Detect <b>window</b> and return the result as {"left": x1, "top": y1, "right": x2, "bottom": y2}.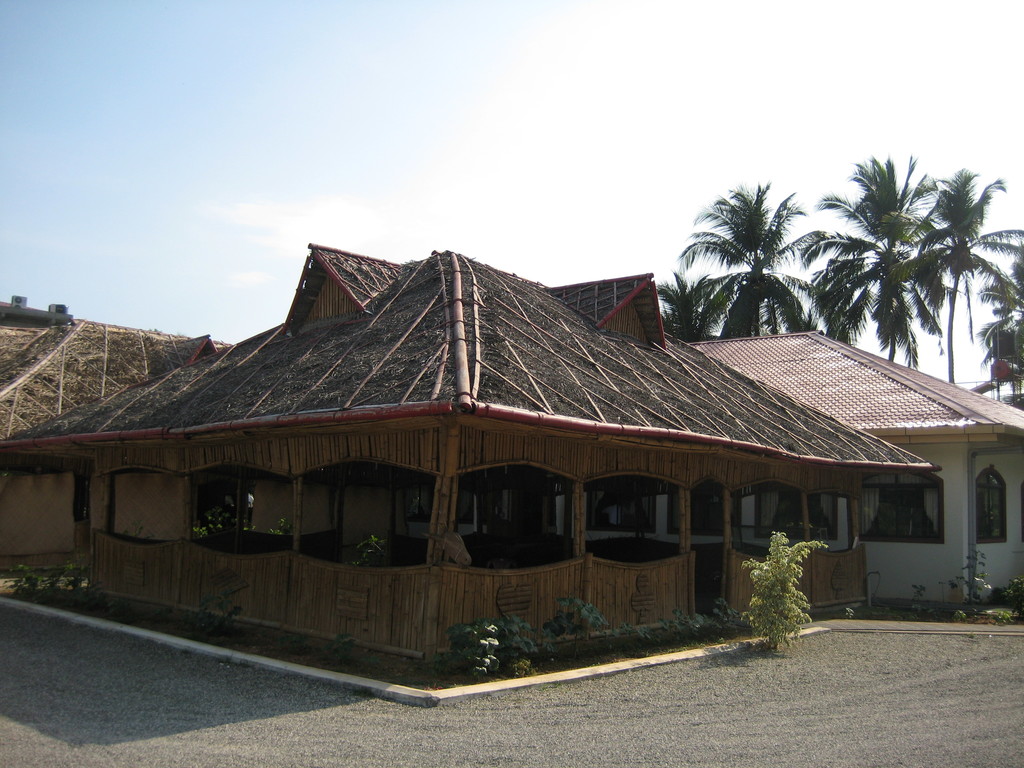
{"left": 976, "top": 467, "right": 1009, "bottom": 543}.
